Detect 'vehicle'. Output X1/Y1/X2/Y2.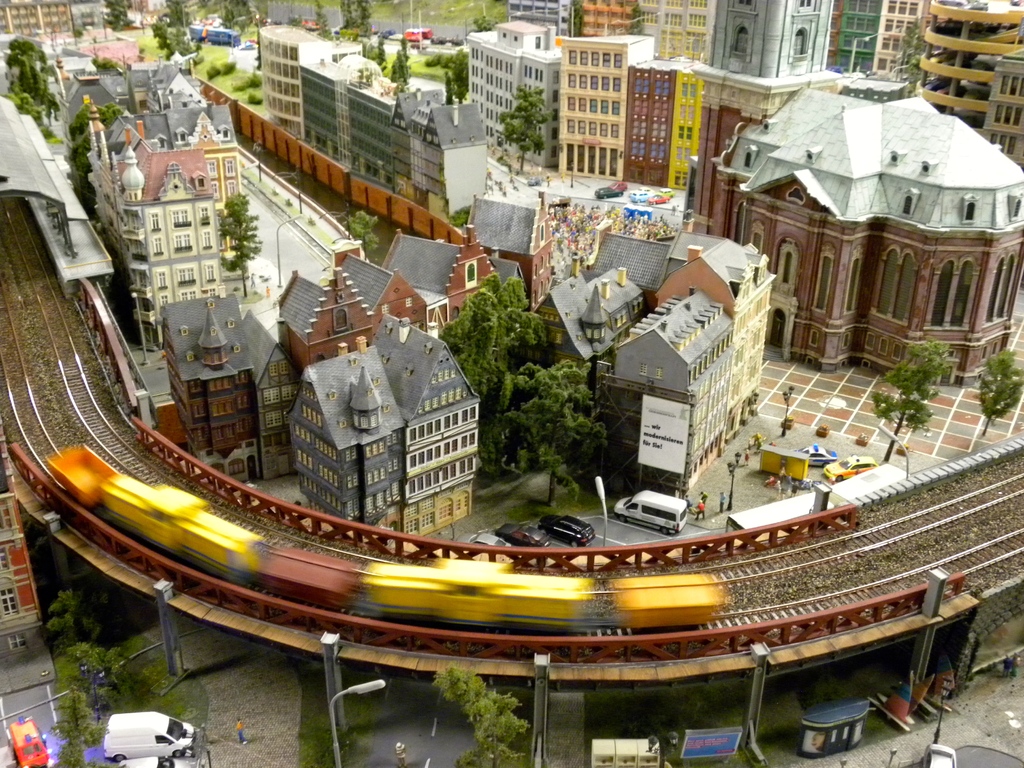
505/524/551/547.
